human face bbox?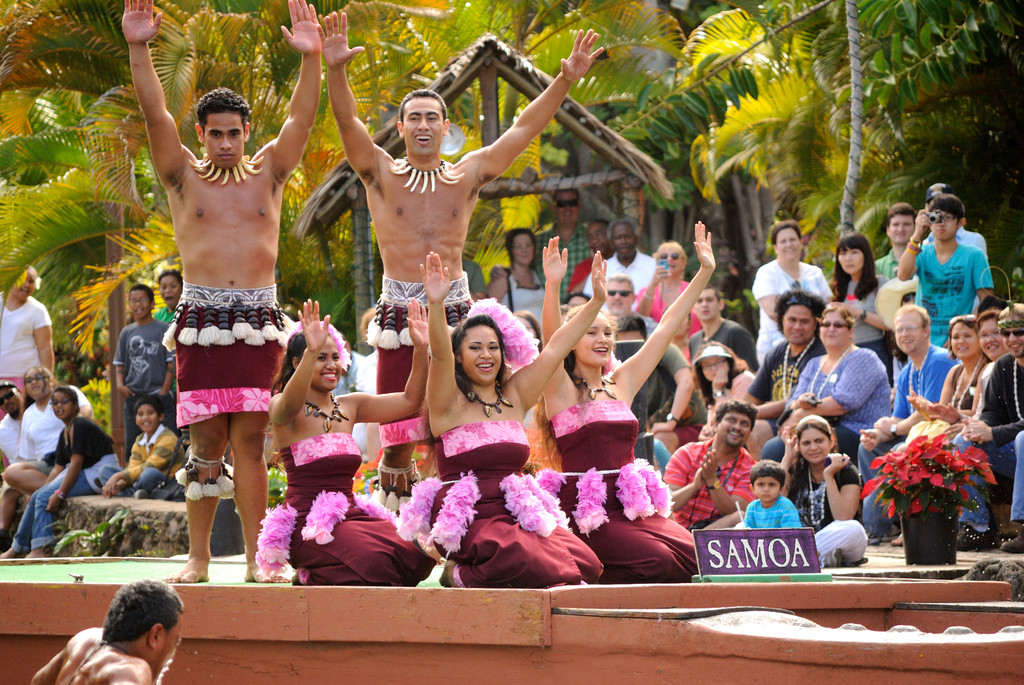
locate(136, 407, 159, 428)
